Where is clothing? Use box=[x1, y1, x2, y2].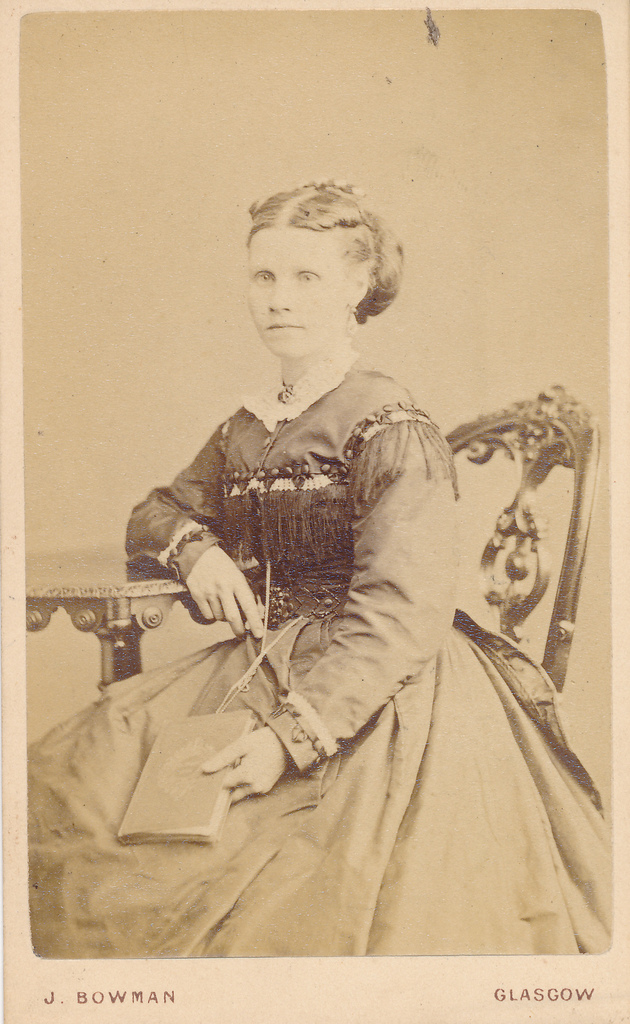
box=[28, 355, 613, 956].
